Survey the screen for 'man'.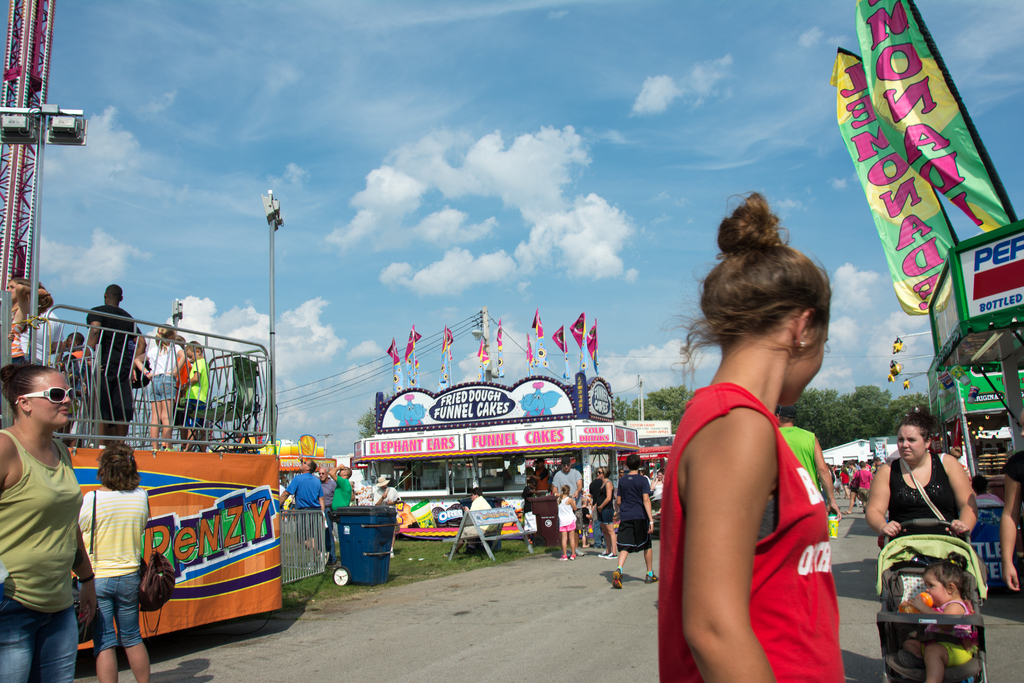
Survey found: x1=79 y1=281 x2=149 y2=447.
